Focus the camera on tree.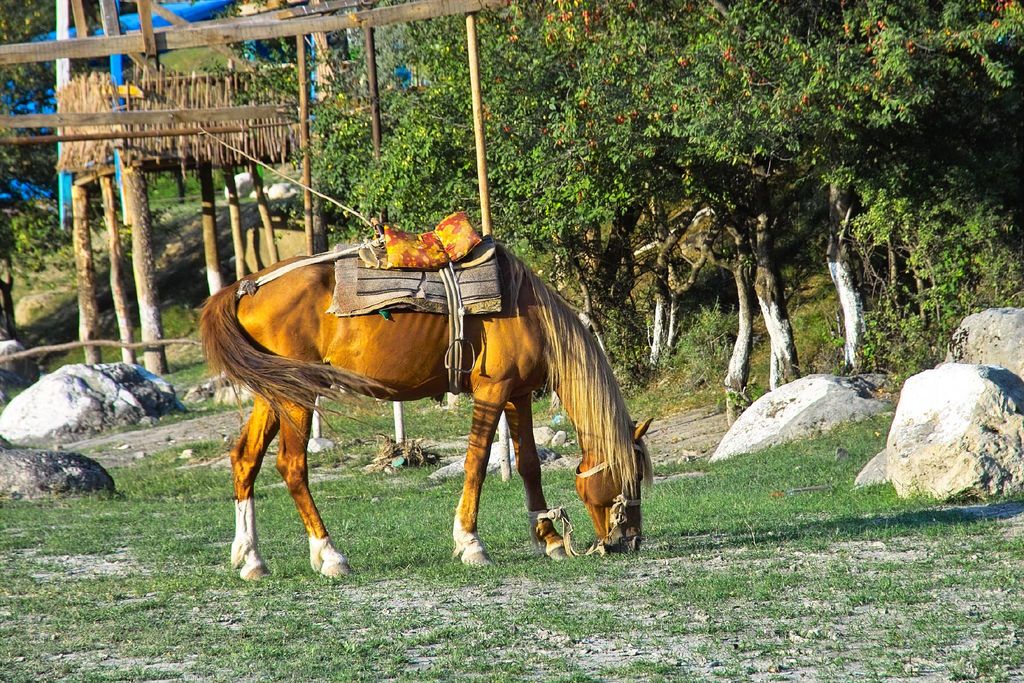
Focus region: 205,0,1023,434.
